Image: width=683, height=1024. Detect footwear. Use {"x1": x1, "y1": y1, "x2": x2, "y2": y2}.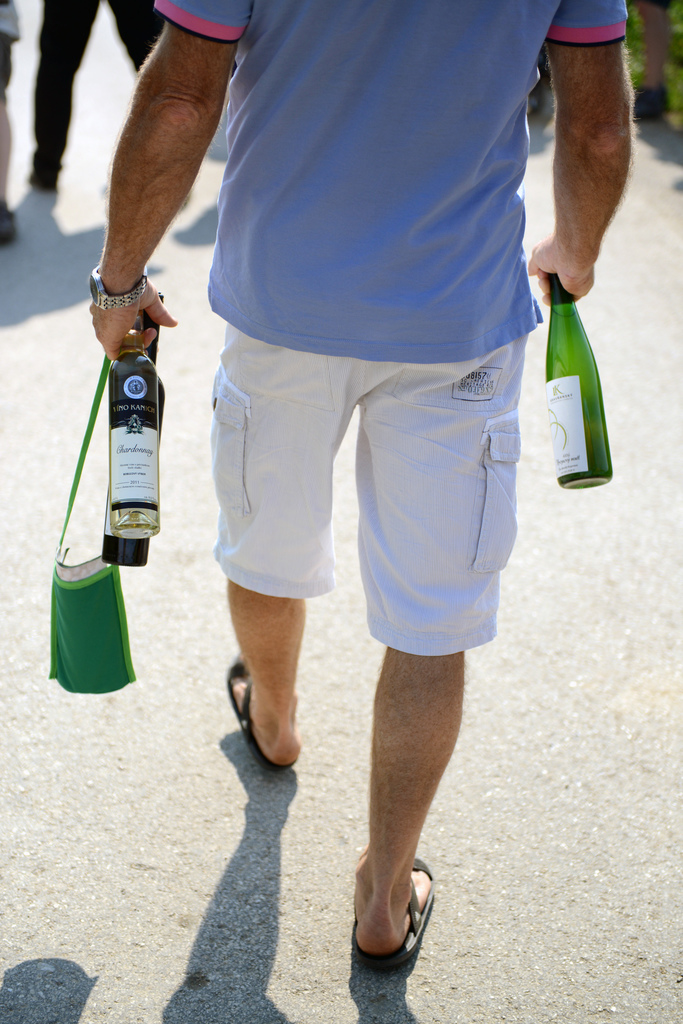
{"x1": 26, "y1": 168, "x2": 60, "y2": 200}.
